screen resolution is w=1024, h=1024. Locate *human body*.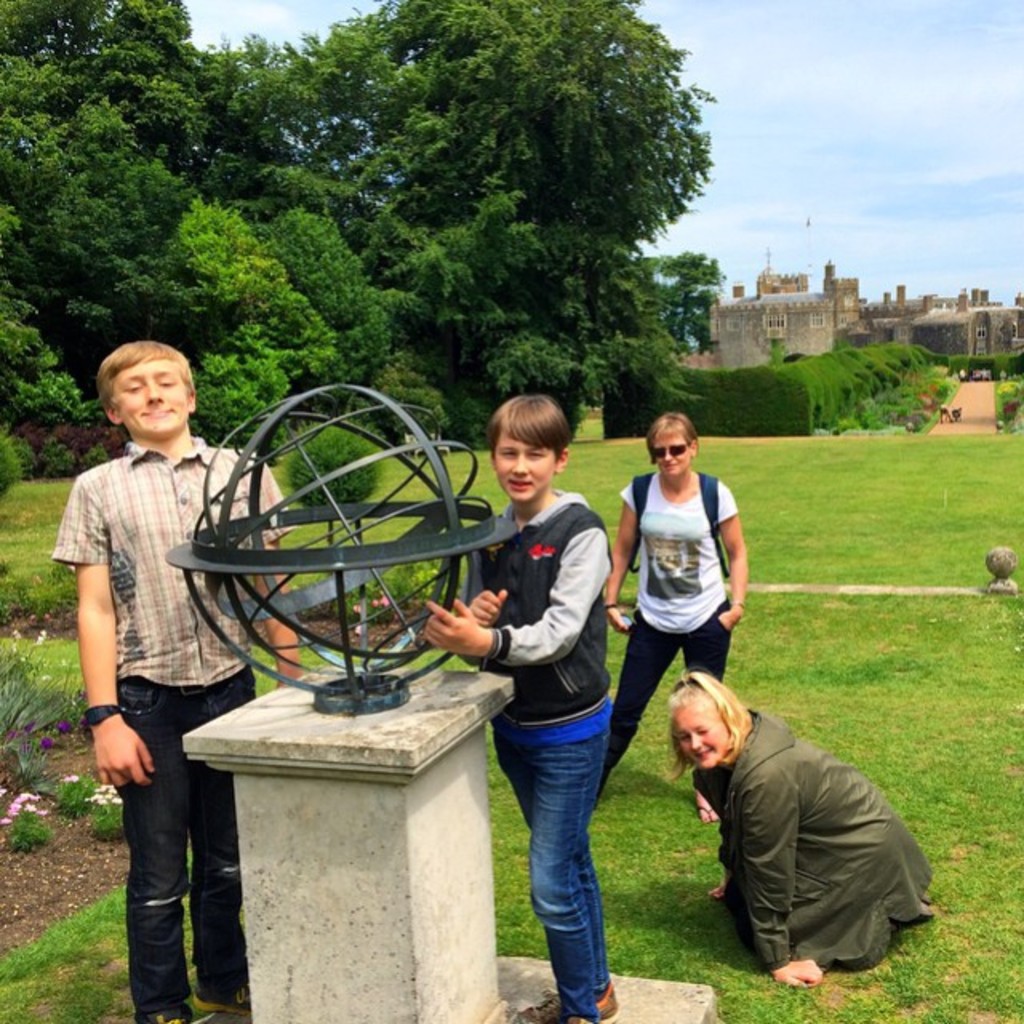
[left=424, top=394, right=611, bottom=1022].
